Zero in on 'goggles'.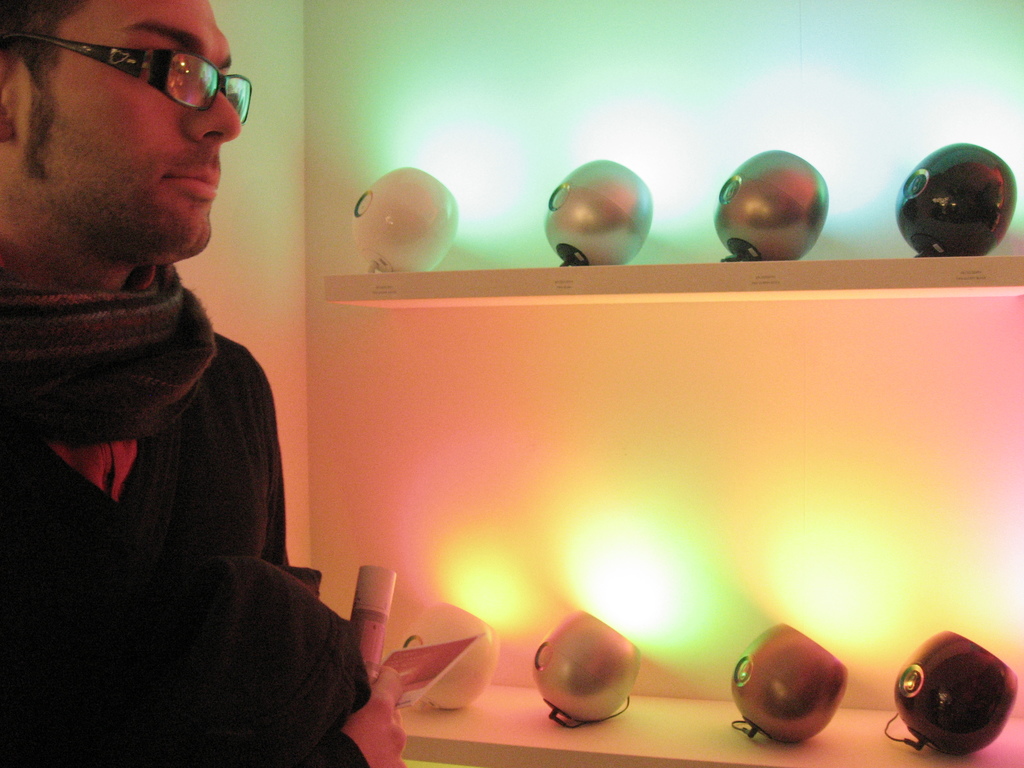
Zeroed in: [0, 28, 254, 122].
